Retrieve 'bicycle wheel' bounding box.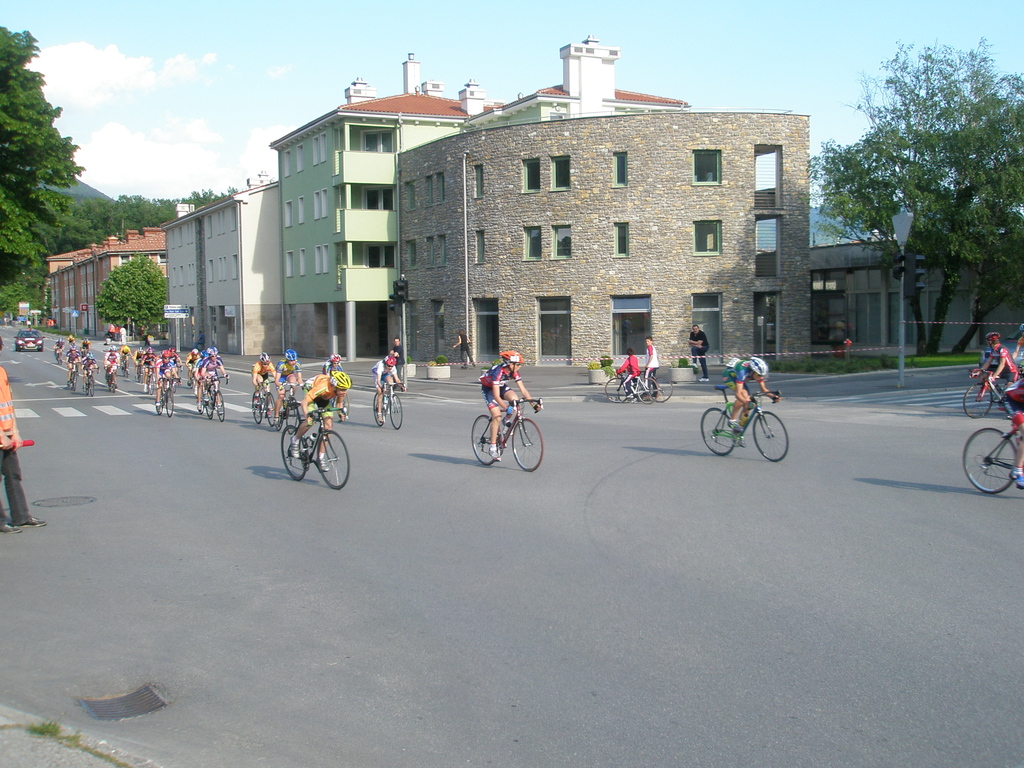
Bounding box: <region>598, 374, 634, 405</region>.
